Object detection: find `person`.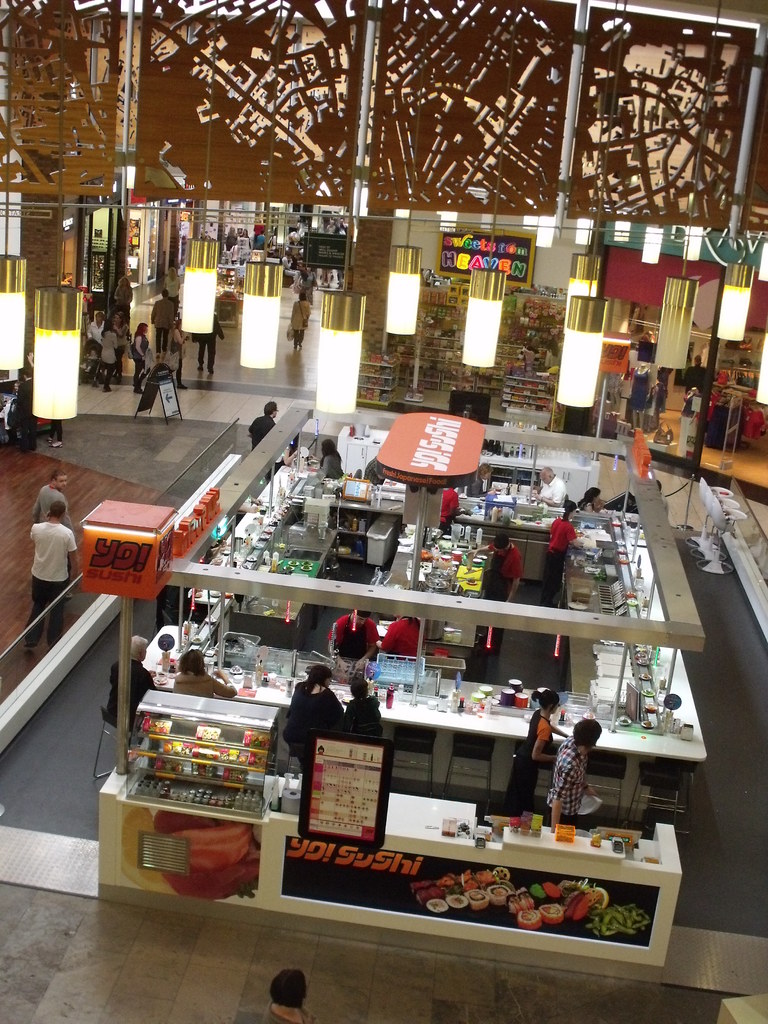
crop(249, 402, 274, 452).
